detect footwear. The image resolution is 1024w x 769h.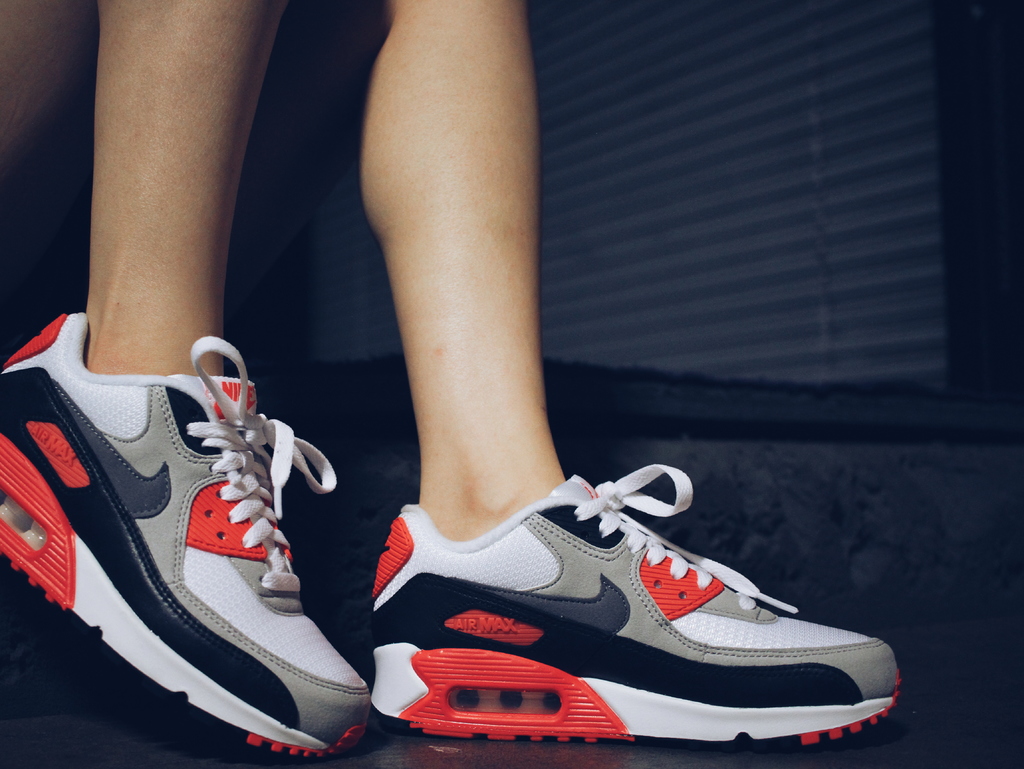
365:455:893:750.
